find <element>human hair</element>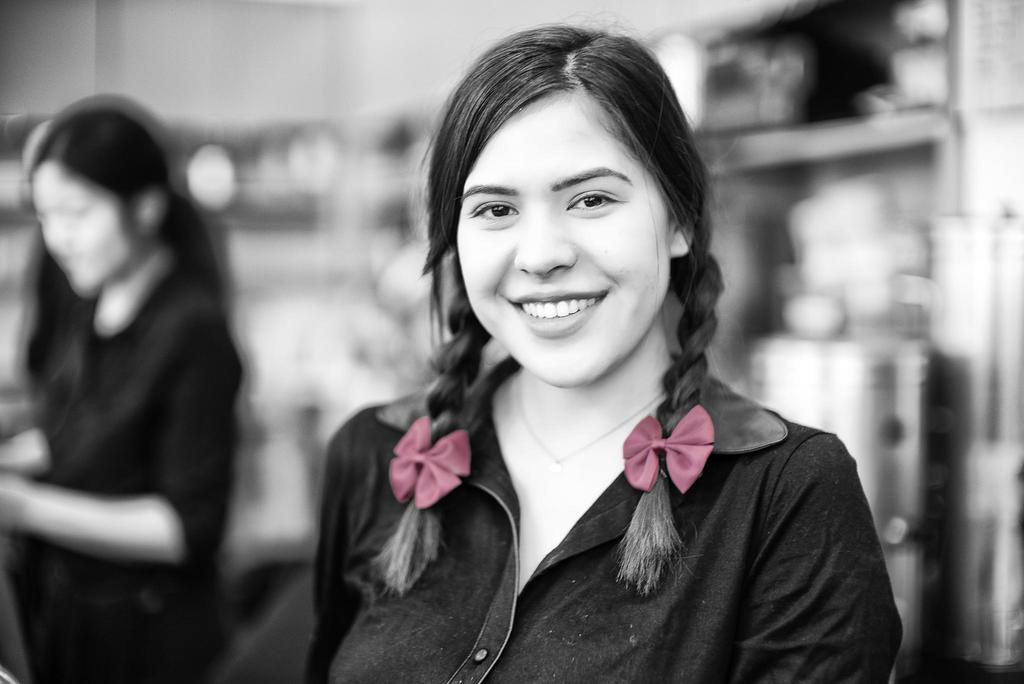
<bbox>421, 34, 724, 431</bbox>
